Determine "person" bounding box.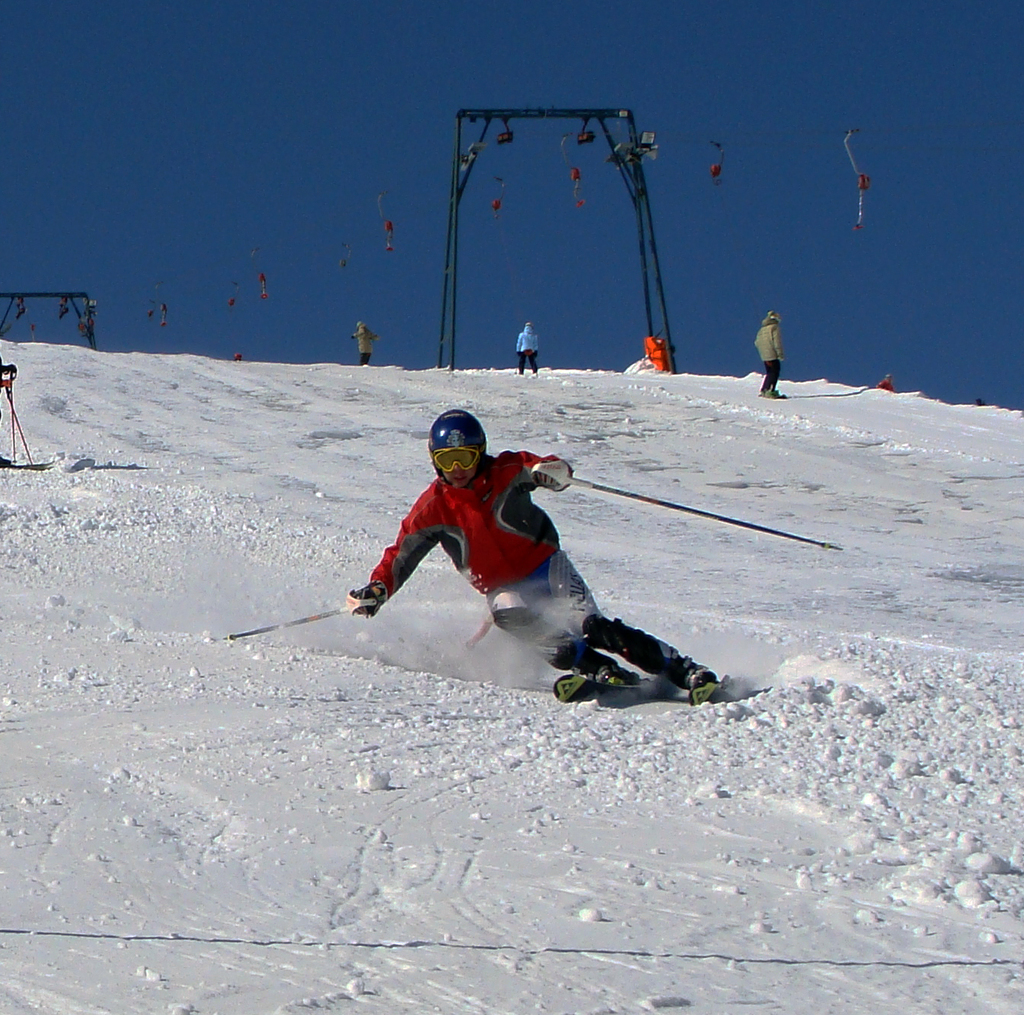
Determined: Rect(517, 318, 542, 377).
